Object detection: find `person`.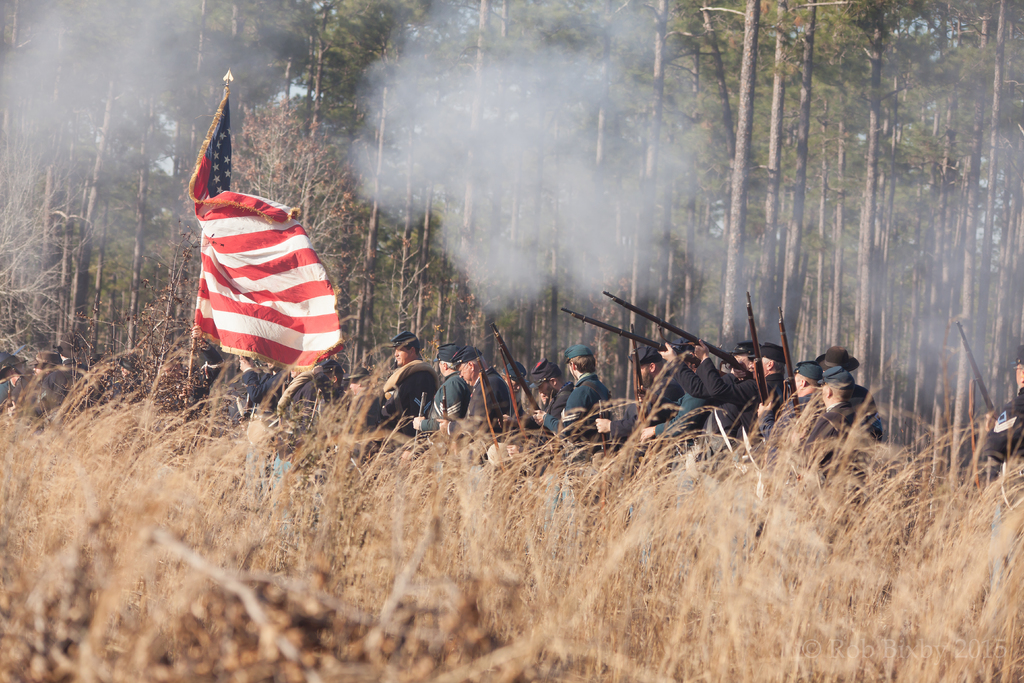
988, 355, 1023, 473.
